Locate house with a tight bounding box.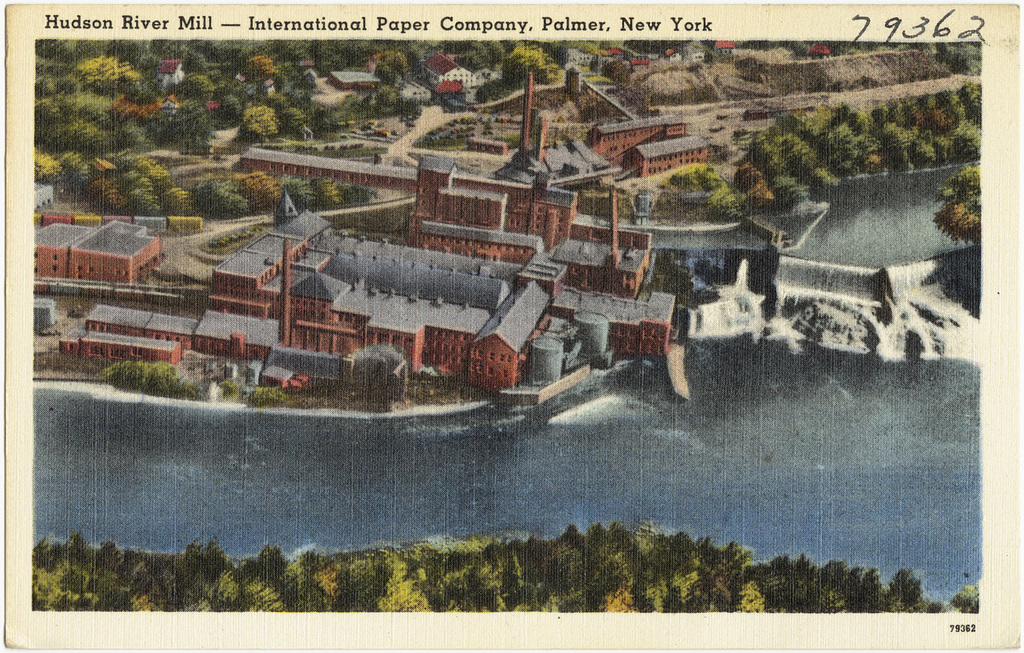
pyautogui.locateOnScreen(325, 278, 492, 380).
